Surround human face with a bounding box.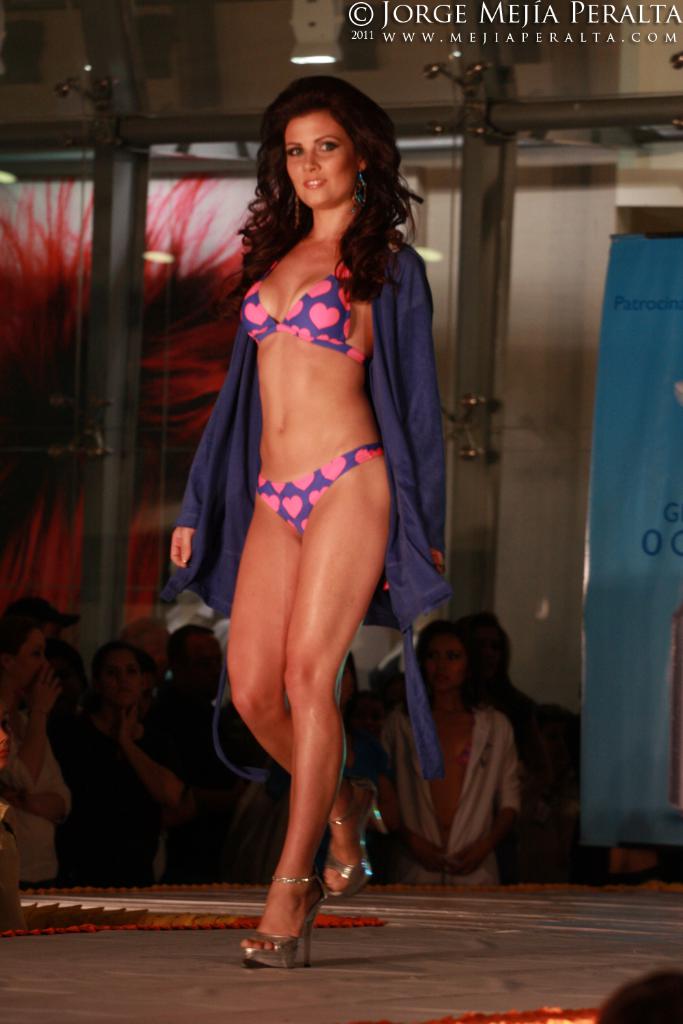
<box>289,113,359,206</box>.
